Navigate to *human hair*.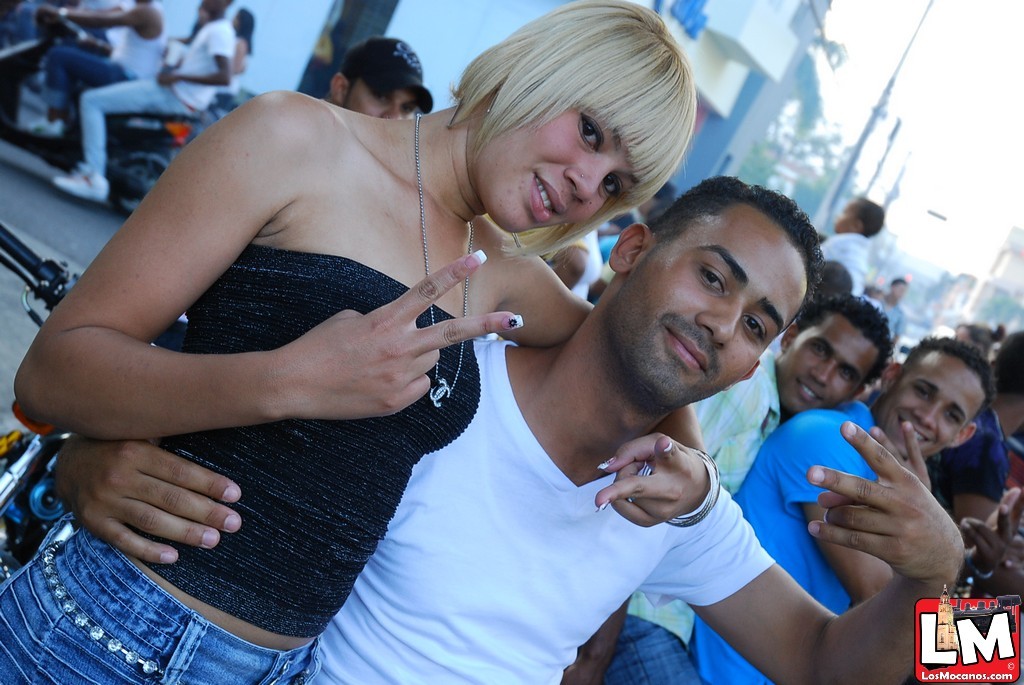
Navigation target: bbox=[796, 295, 897, 386].
